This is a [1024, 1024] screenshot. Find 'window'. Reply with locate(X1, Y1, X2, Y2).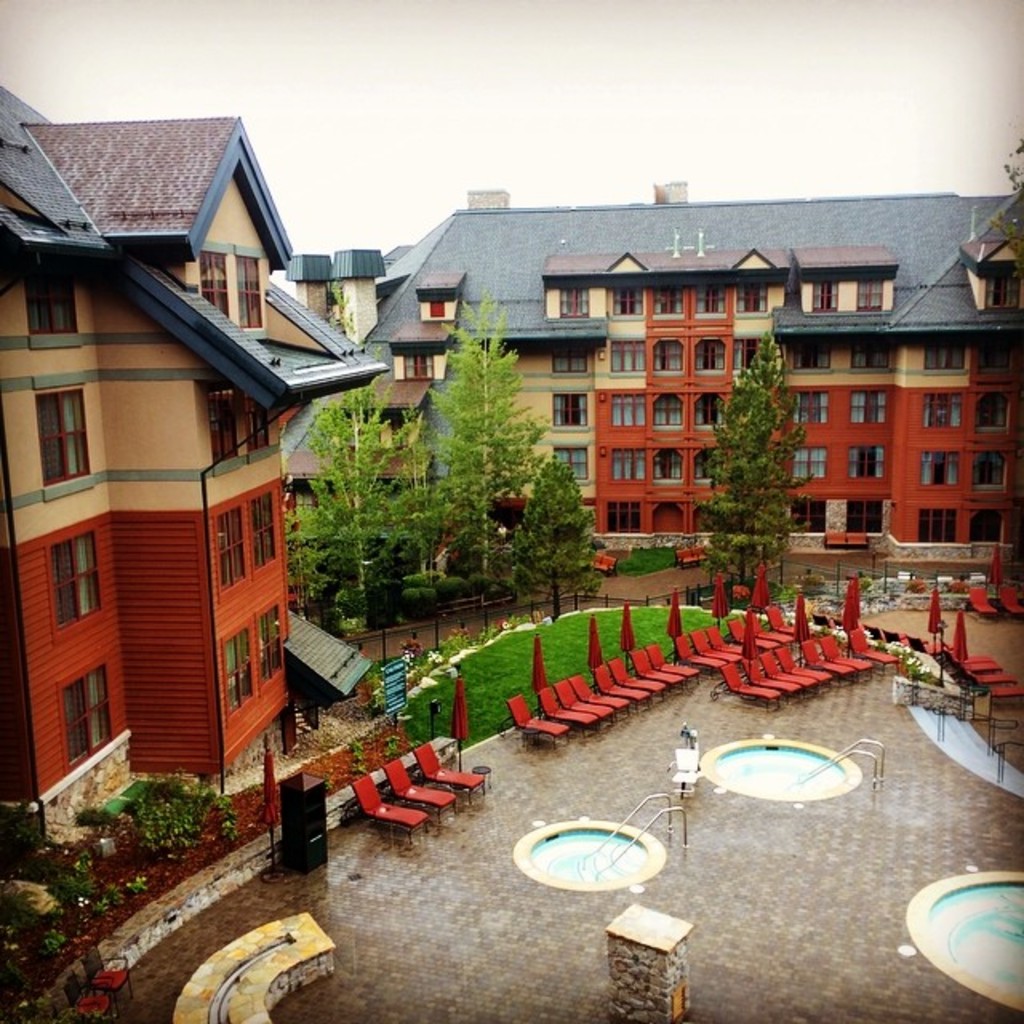
locate(973, 446, 1003, 491).
